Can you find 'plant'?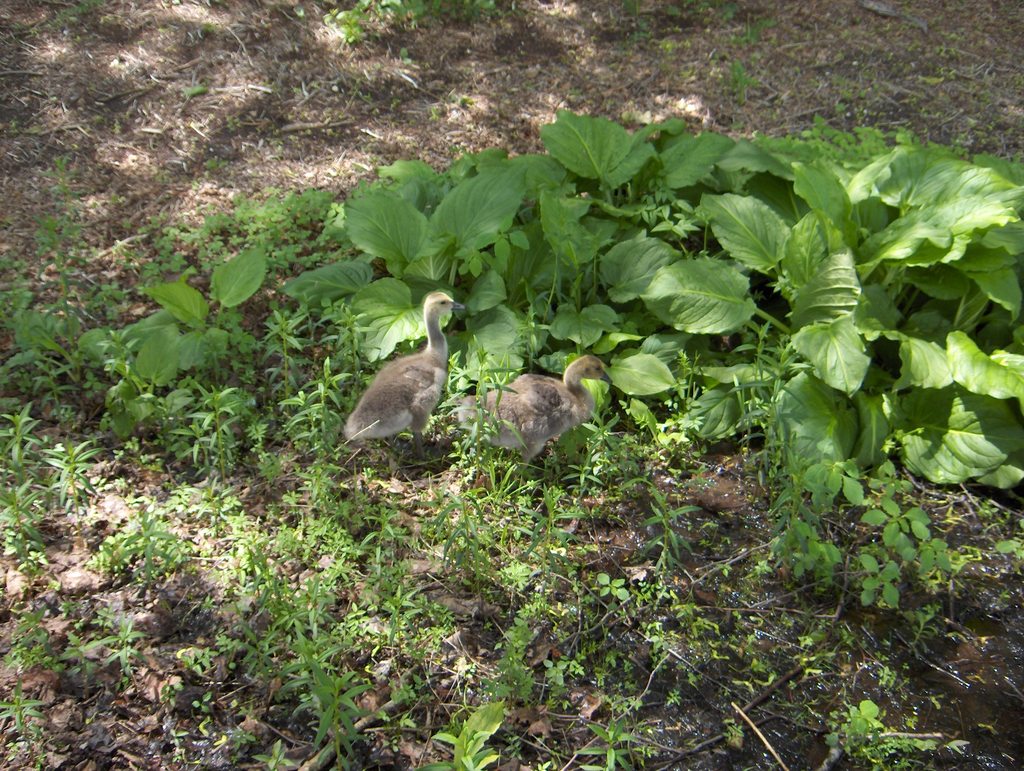
Yes, bounding box: crop(5, 404, 52, 501).
